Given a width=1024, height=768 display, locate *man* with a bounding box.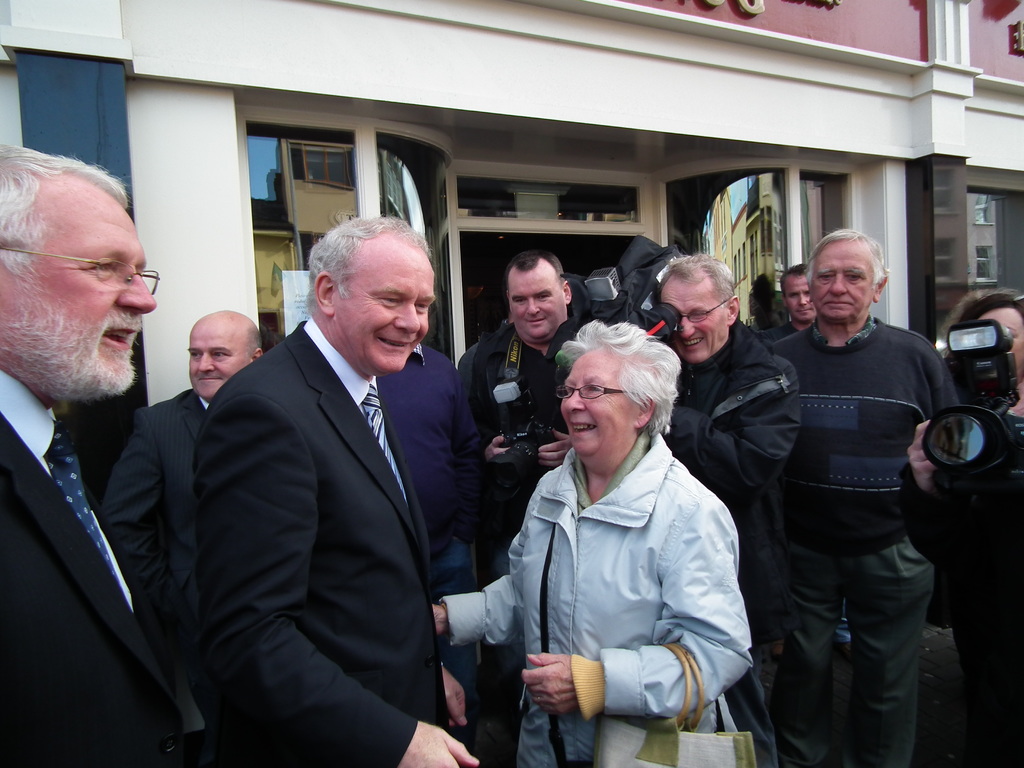
Located: <box>138,164,495,765</box>.
